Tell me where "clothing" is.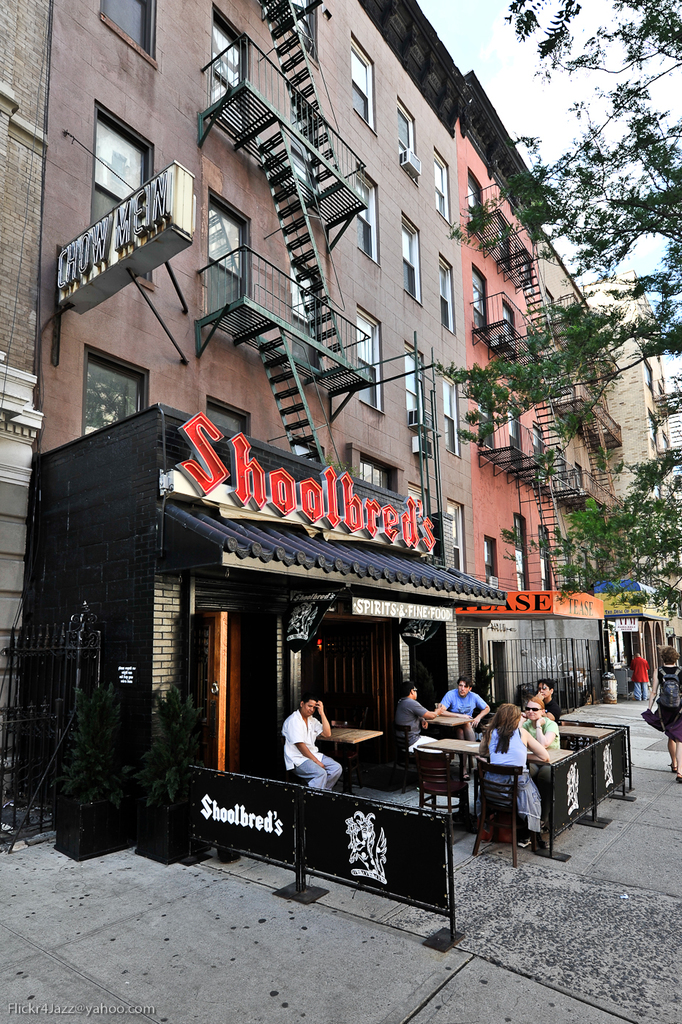
"clothing" is at 394/693/429/739.
